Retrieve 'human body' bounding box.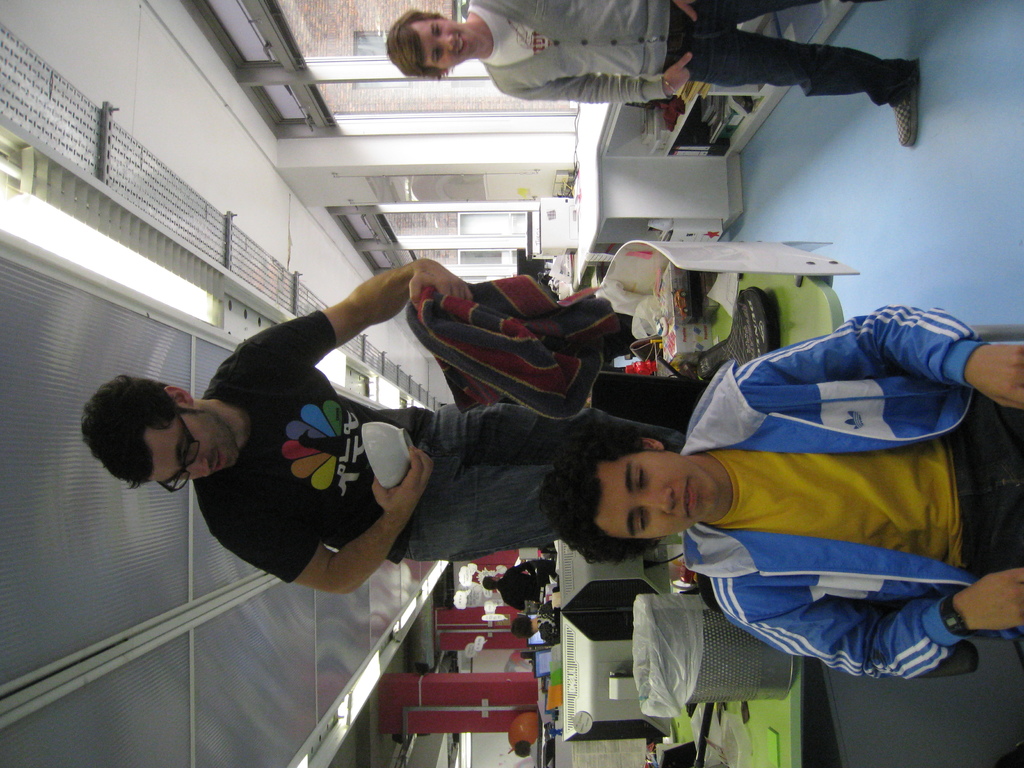
Bounding box: {"x1": 494, "y1": 562, "x2": 546, "y2": 611}.
